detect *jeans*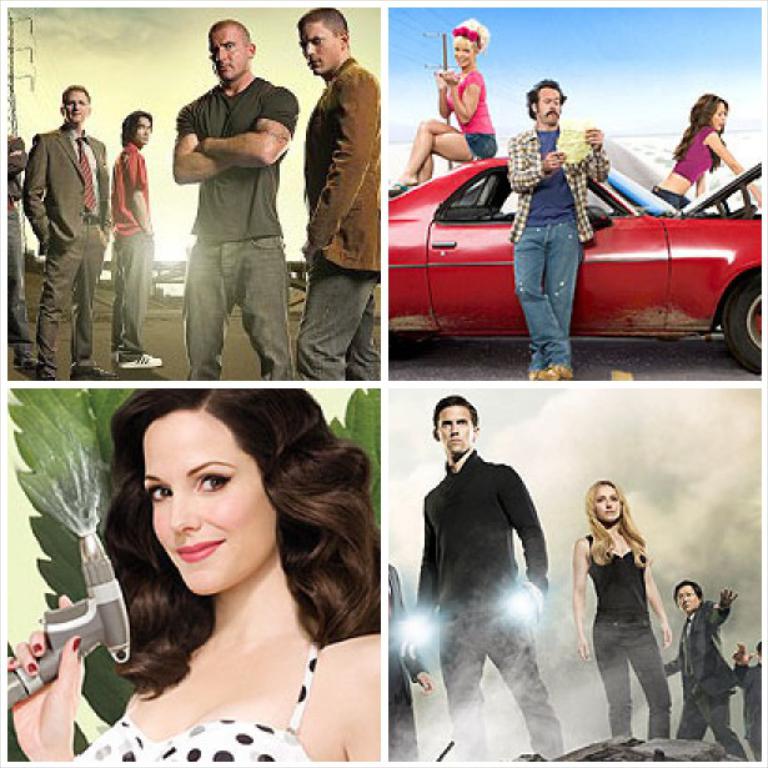
[x1=380, y1=657, x2=428, y2=767]
